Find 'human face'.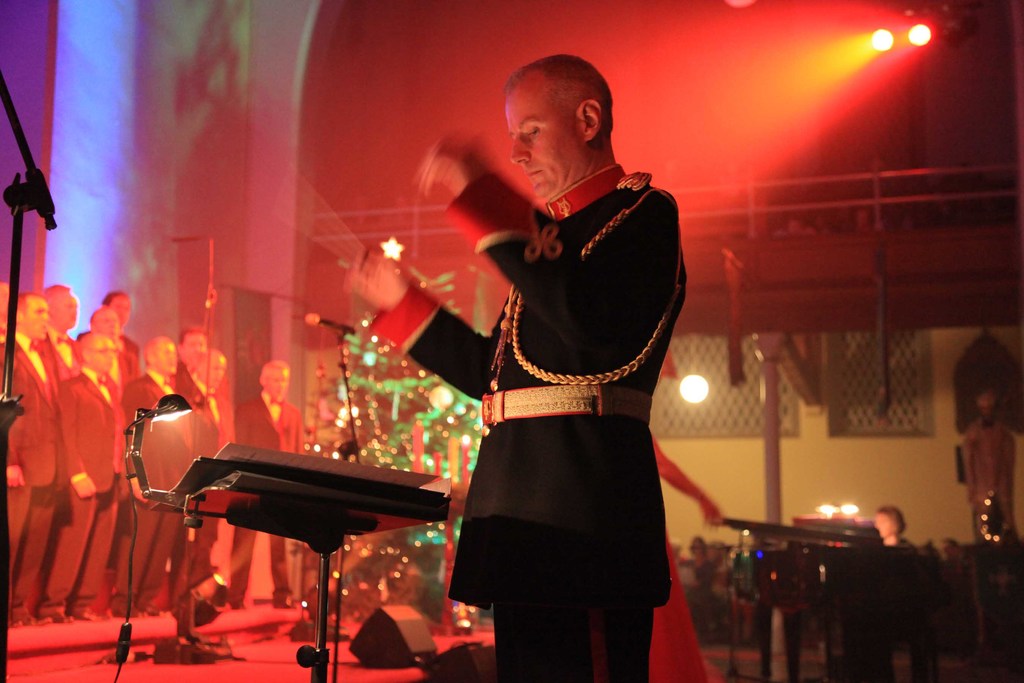
265,365,292,400.
